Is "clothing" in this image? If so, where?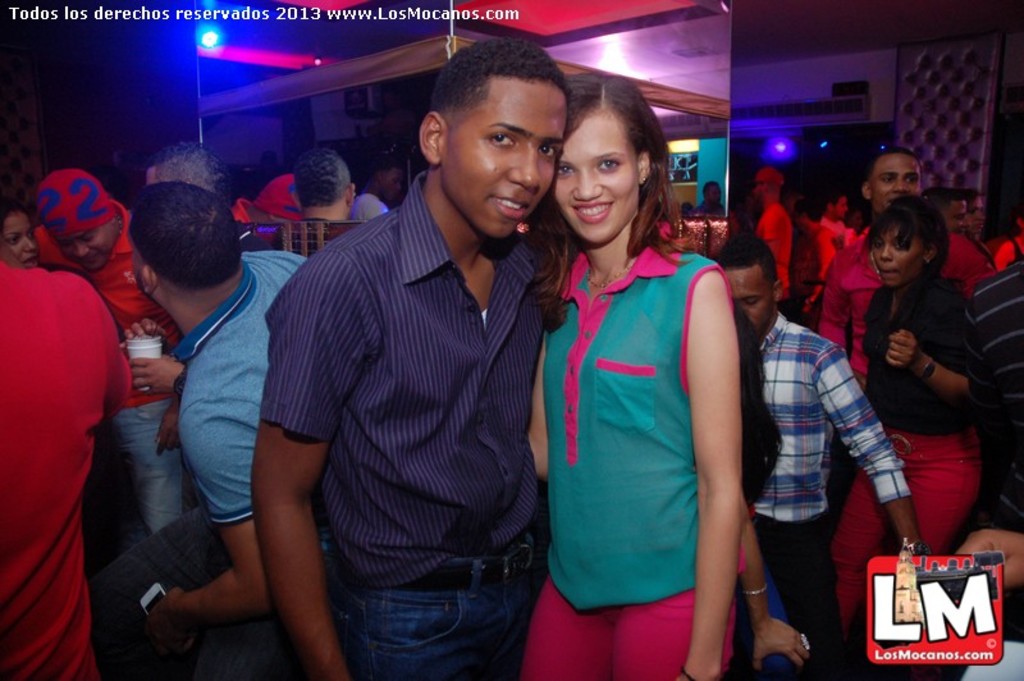
Yes, at box=[755, 207, 785, 302].
